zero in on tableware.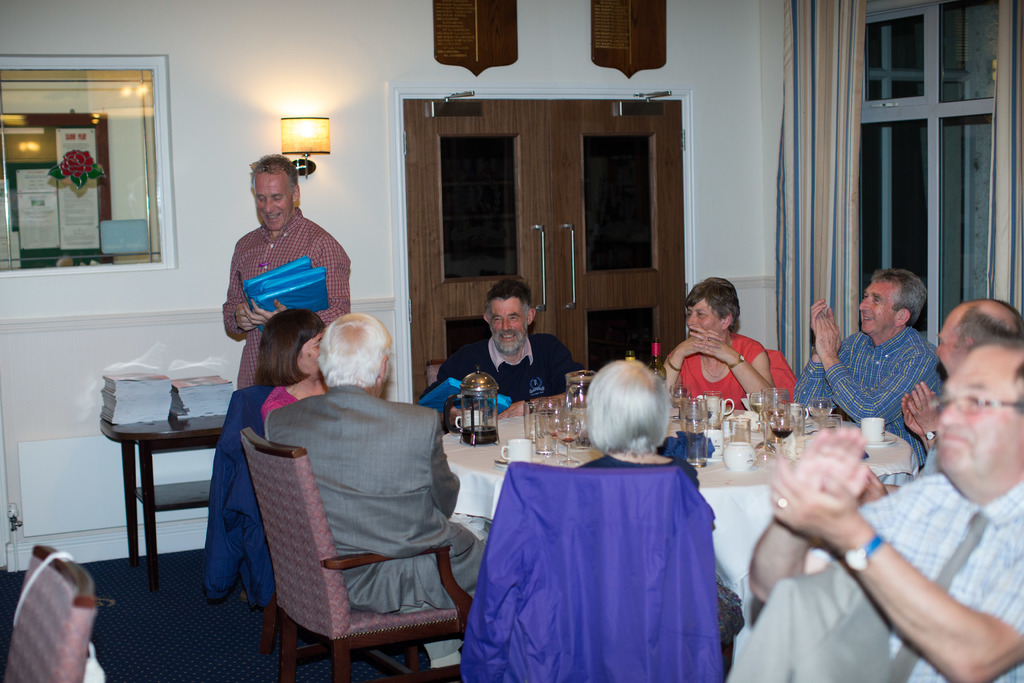
Zeroed in: bbox=[865, 436, 899, 445].
